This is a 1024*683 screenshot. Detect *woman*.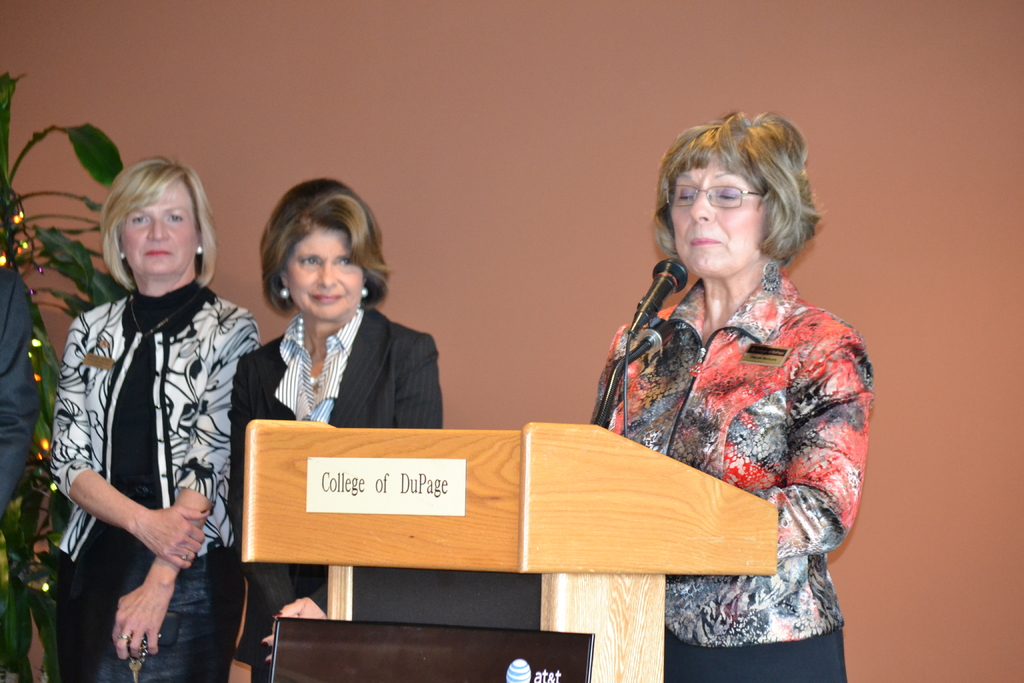
[x1=564, y1=108, x2=874, y2=656].
